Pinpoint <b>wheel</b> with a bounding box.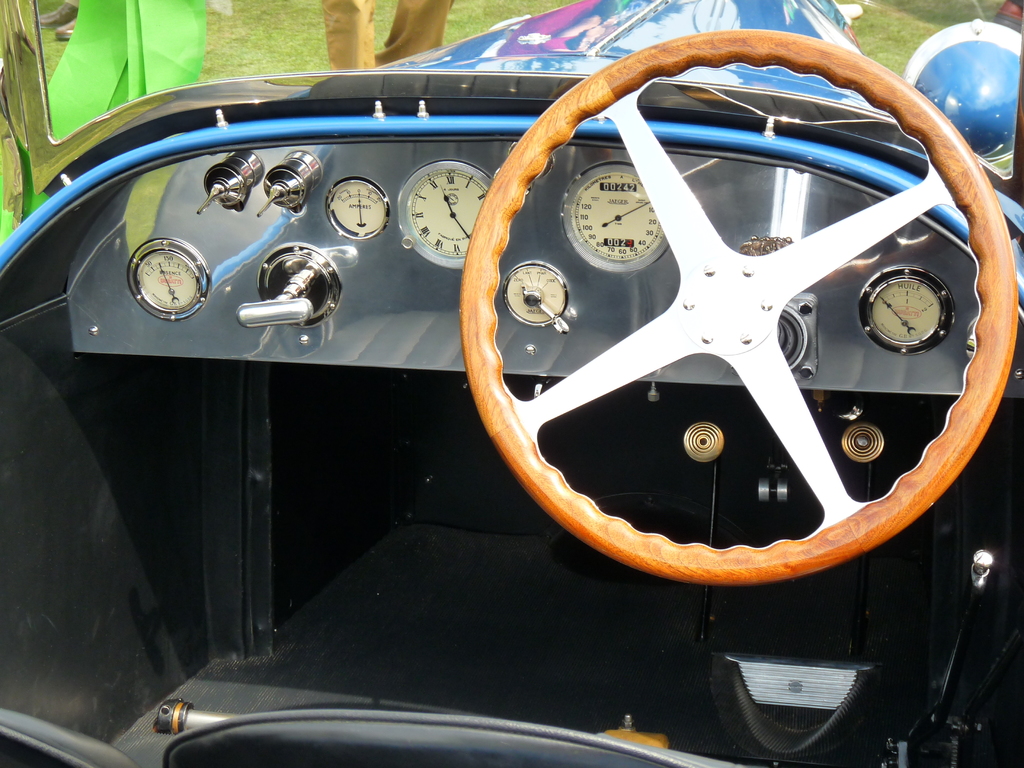
[left=457, top=24, right=1023, bottom=586].
